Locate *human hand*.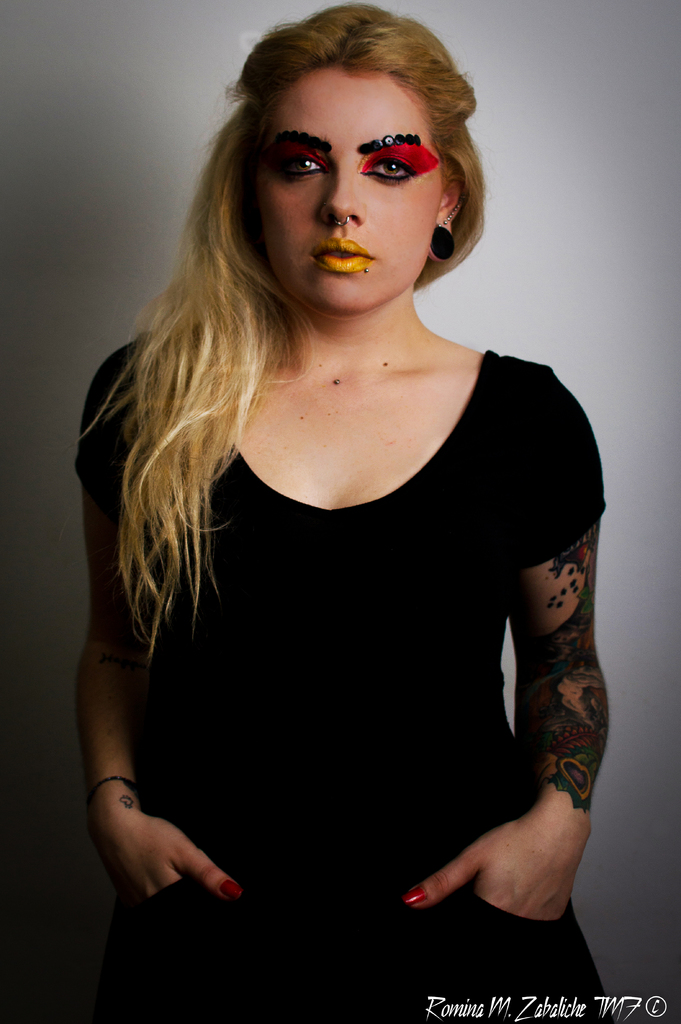
Bounding box: [left=401, top=809, right=592, bottom=921].
